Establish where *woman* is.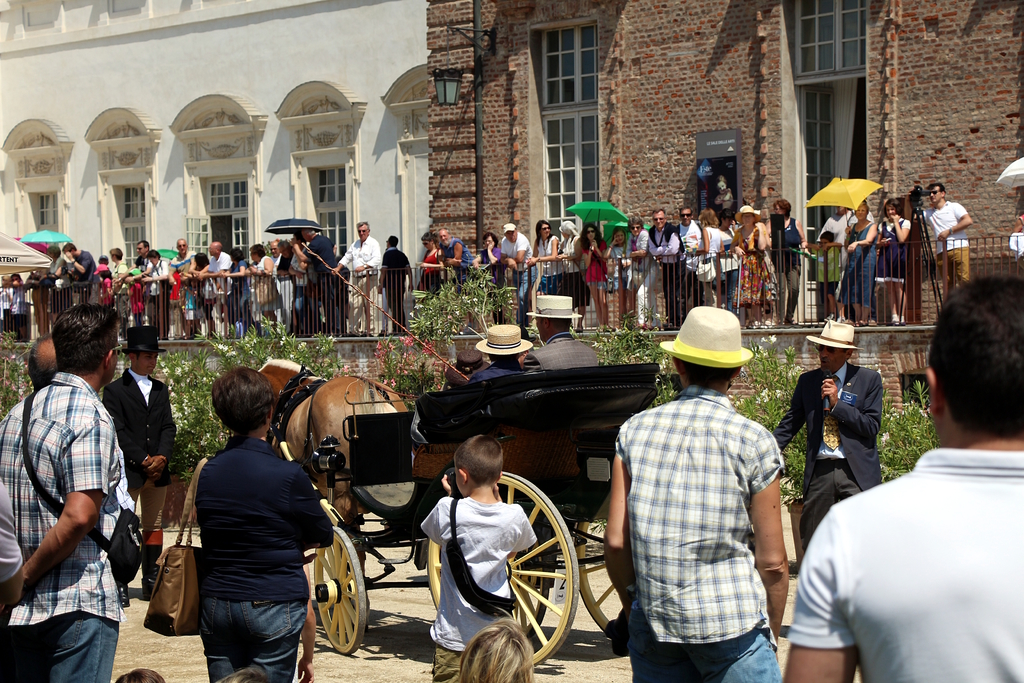
Established at pyautogui.locateOnScreen(623, 216, 660, 330).
